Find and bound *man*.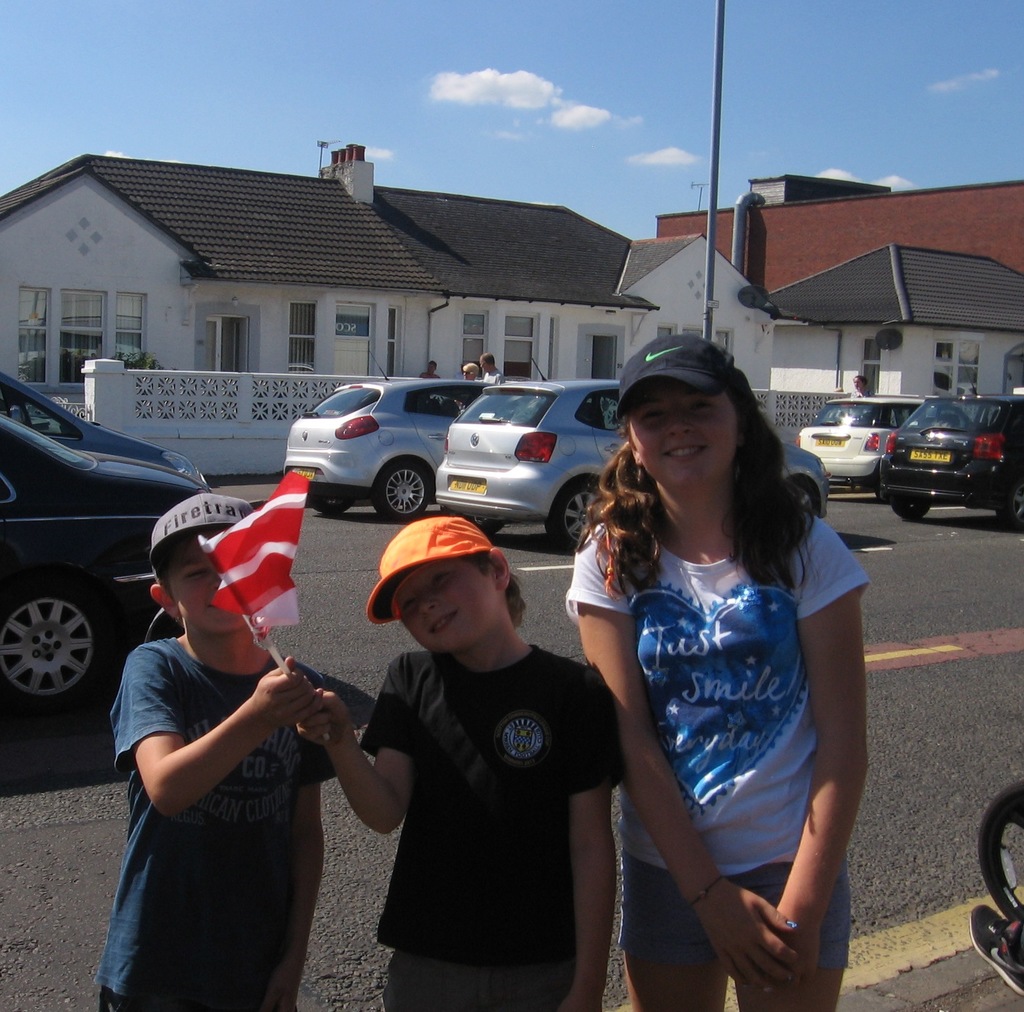
Bound: locate(116, 483, 346, 1011).
